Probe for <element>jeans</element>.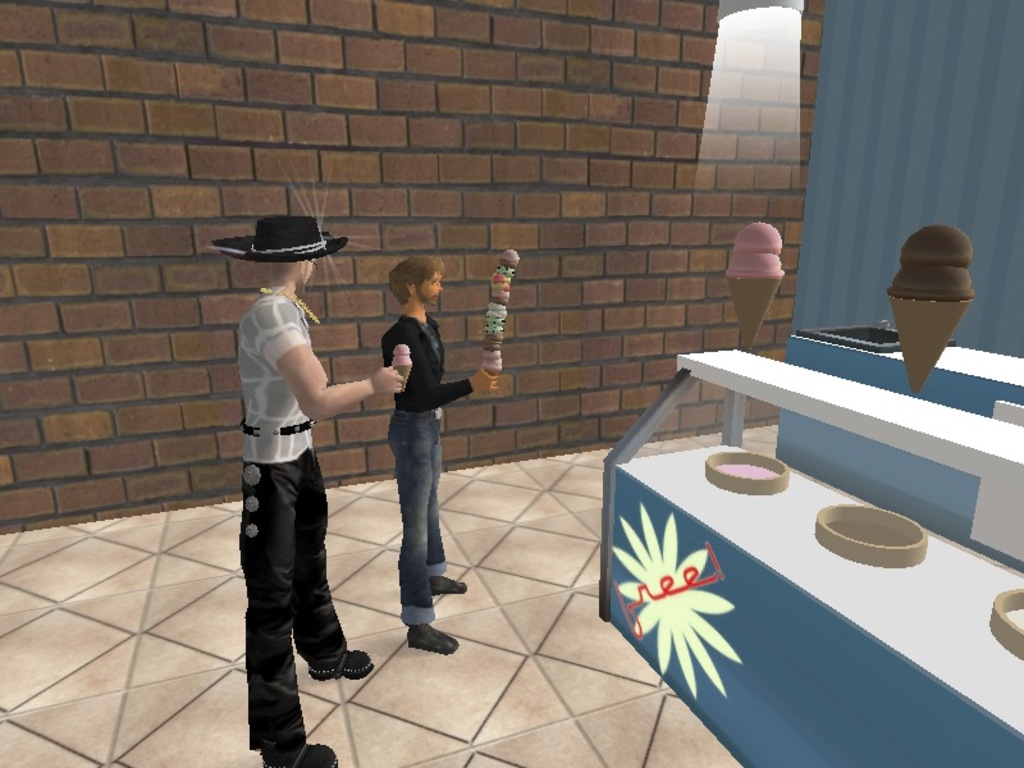
Probe result: l=361, t=375, r=456, b=641.
